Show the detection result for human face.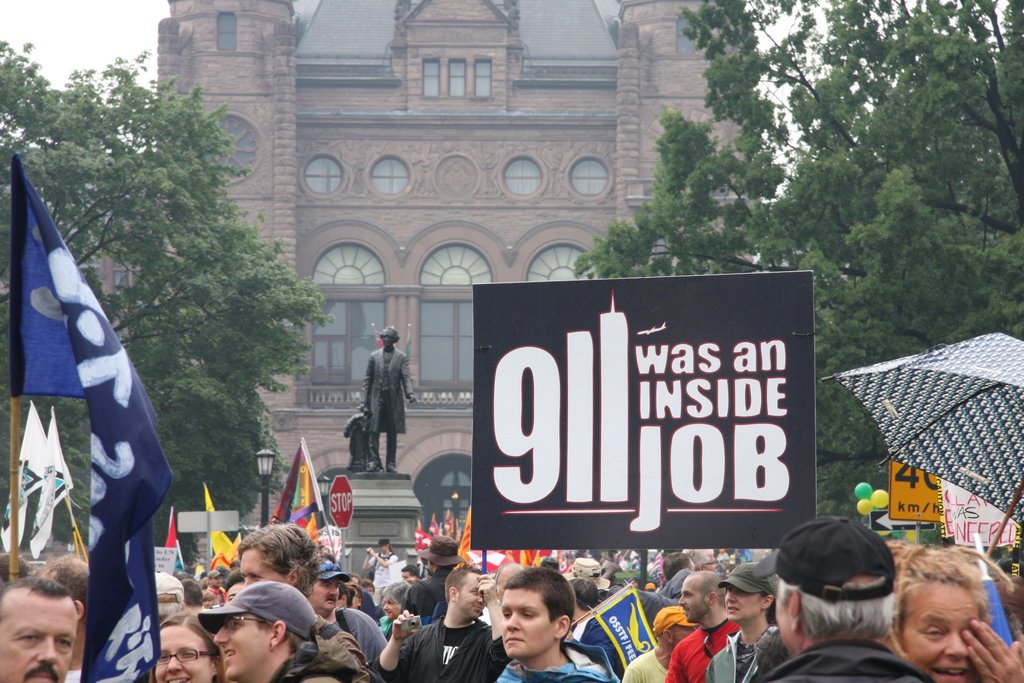
bbox=(678, 579, 709, 624).
